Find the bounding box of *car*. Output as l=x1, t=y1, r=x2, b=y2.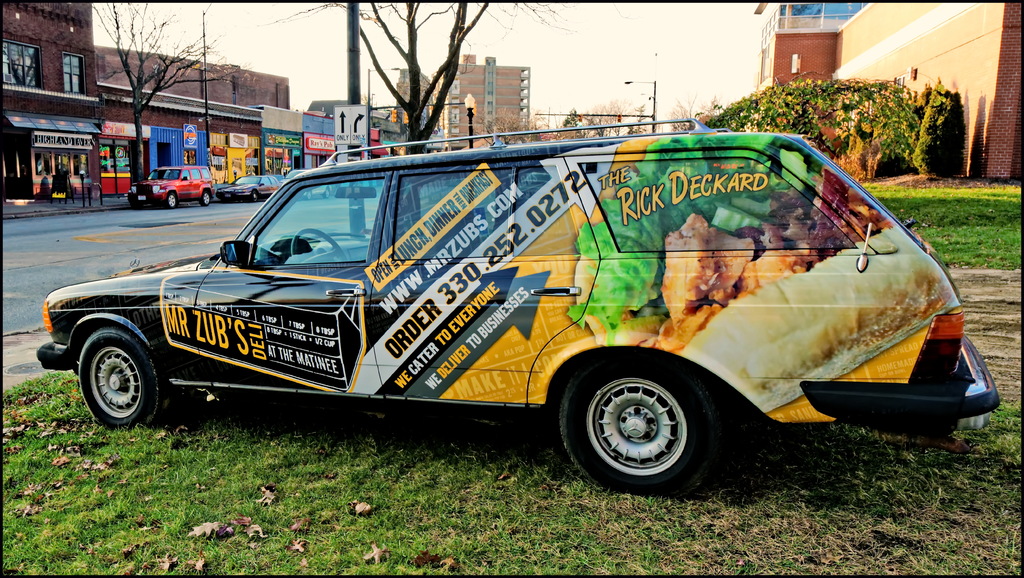
l=125, t=166, r=214, b=209.
